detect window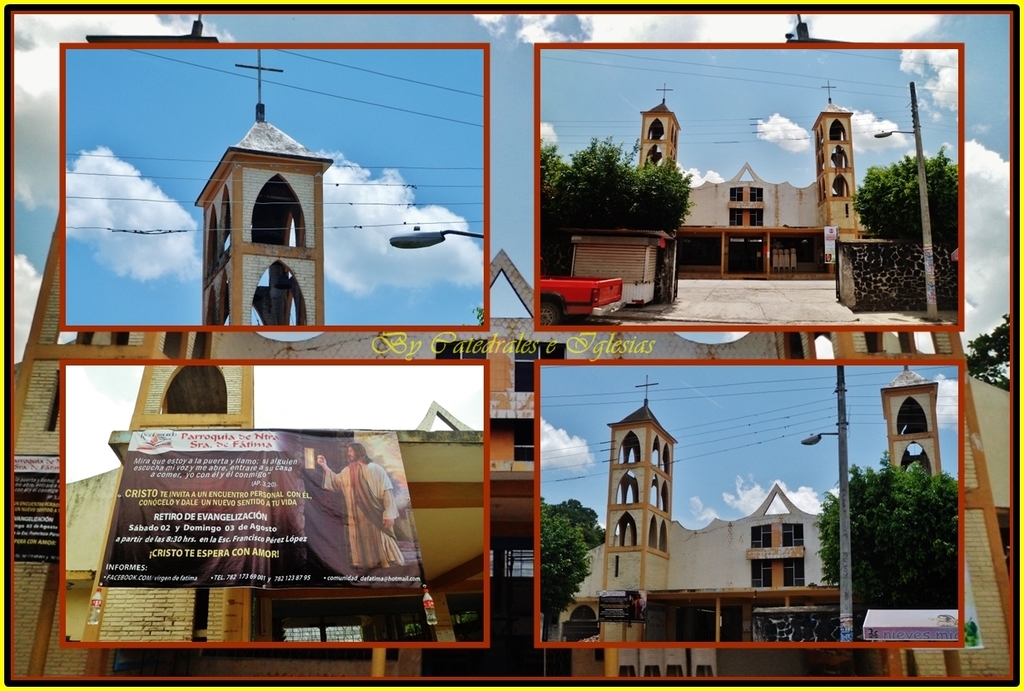
745 524 803 584
